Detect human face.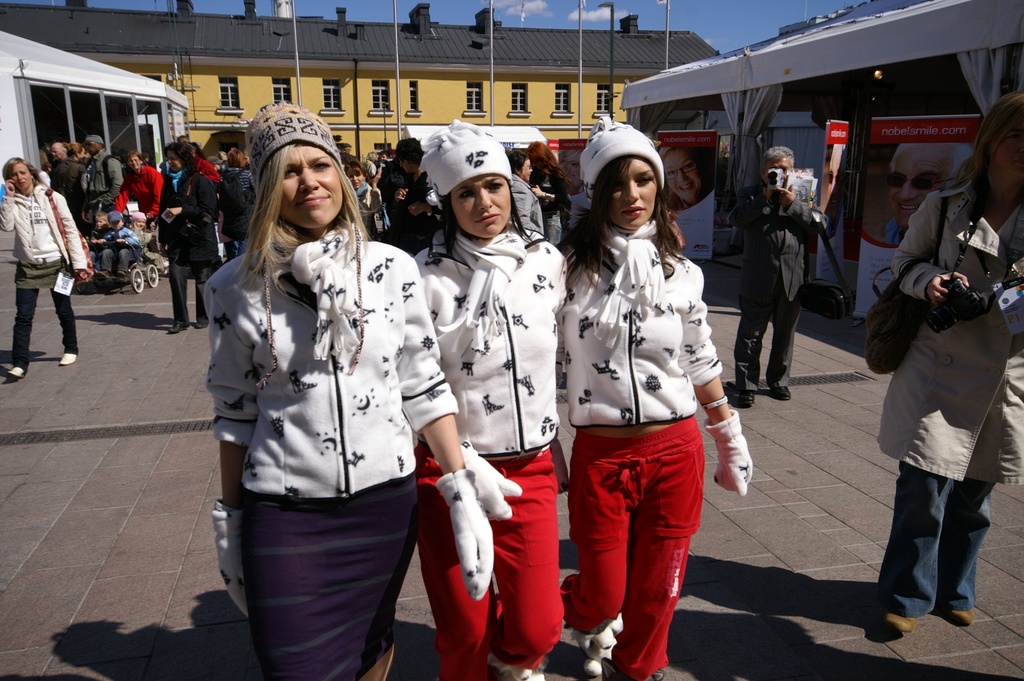
Detected at 276,142,344,233.
